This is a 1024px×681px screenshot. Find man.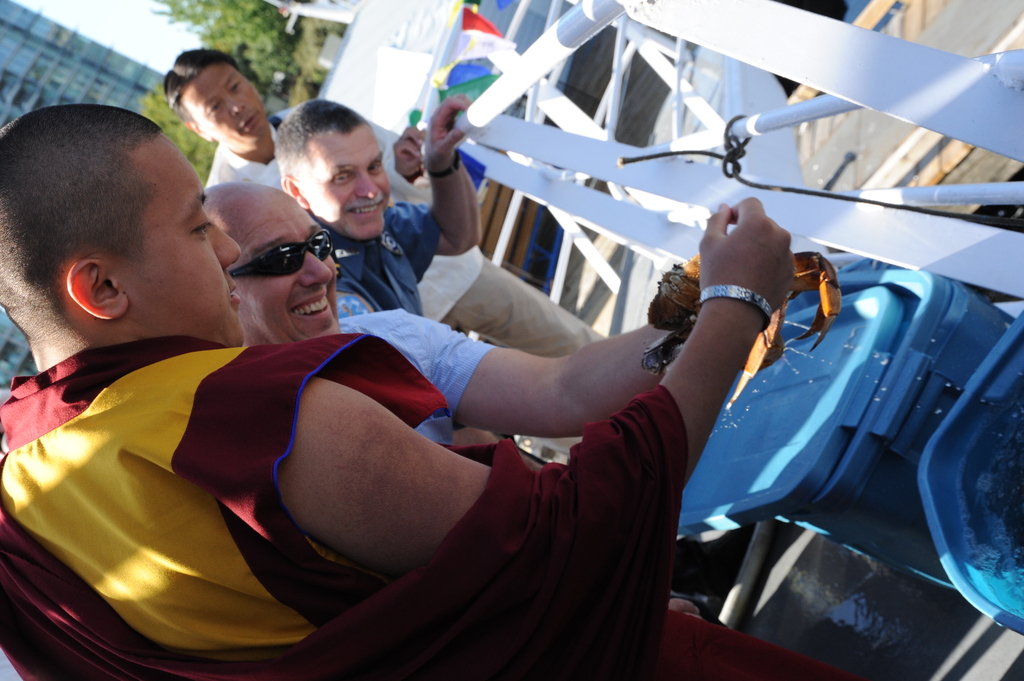
Bounding box: <bbox>160, 47, 607, 358</bbox>.
